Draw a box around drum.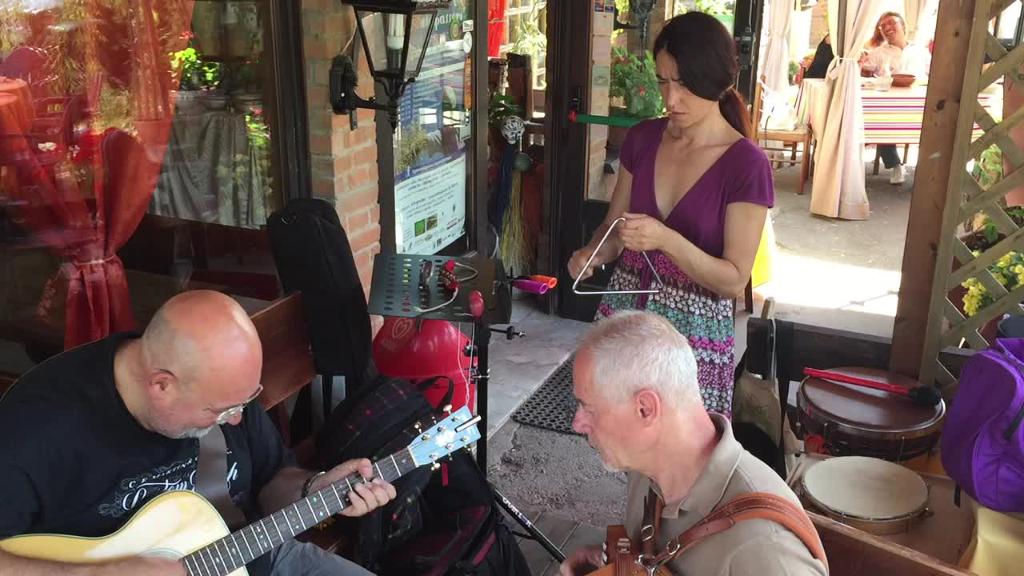
locate(793, 358, 952, 458).
